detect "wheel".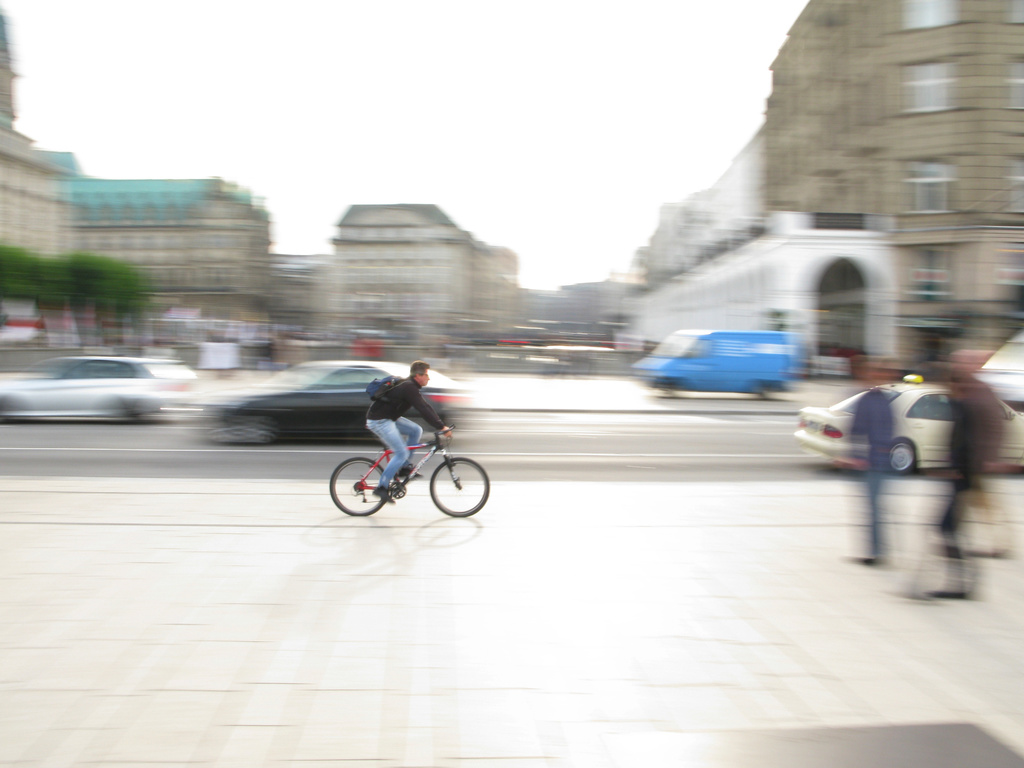
Detected at x1=419 y1=455 x2=483 y2=531.
